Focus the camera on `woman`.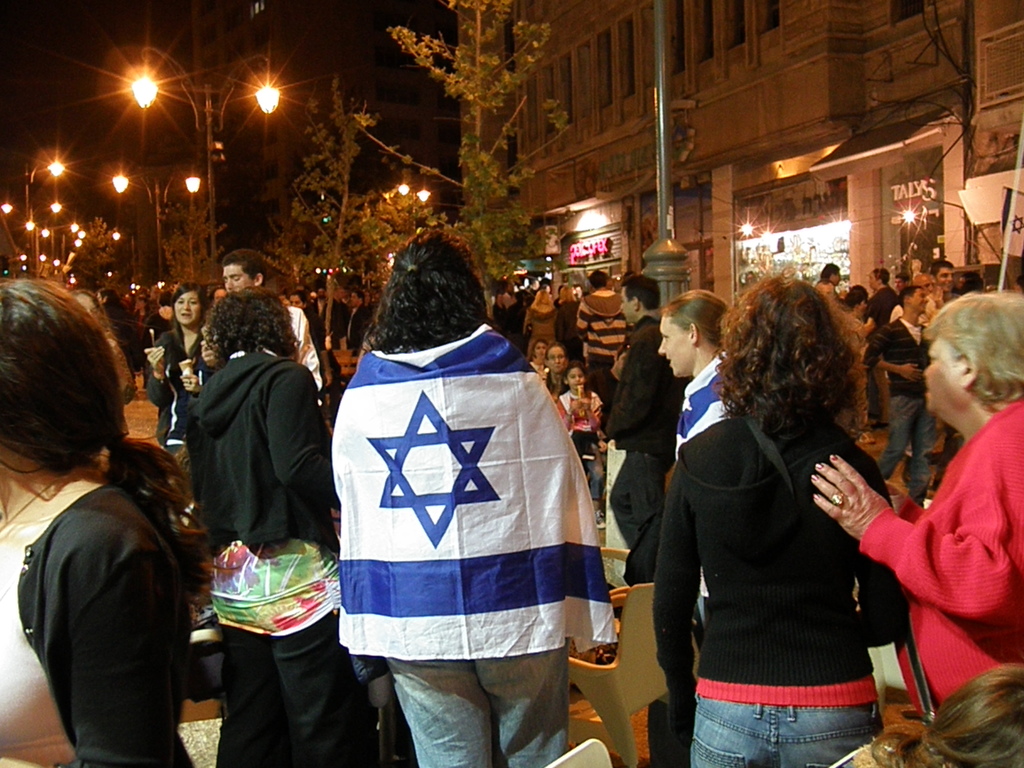
Focus region: <region>809, 292, 1023, 704</region>.
